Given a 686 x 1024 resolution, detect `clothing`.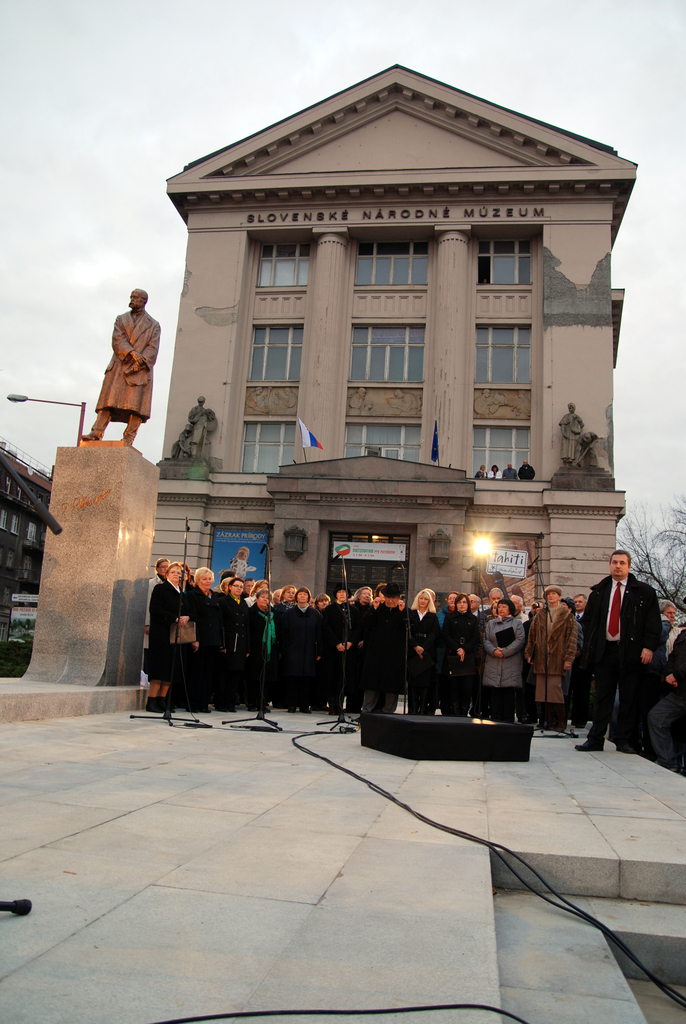
[183,404,215,454].
